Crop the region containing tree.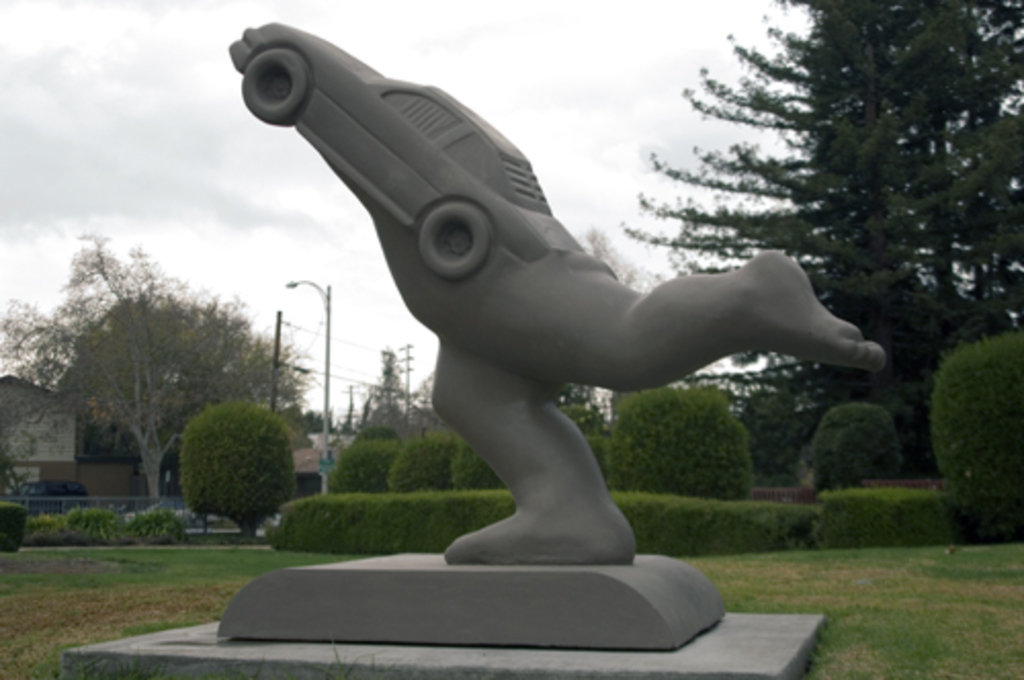
Crop region: <box>172,383,307,551</box>.
